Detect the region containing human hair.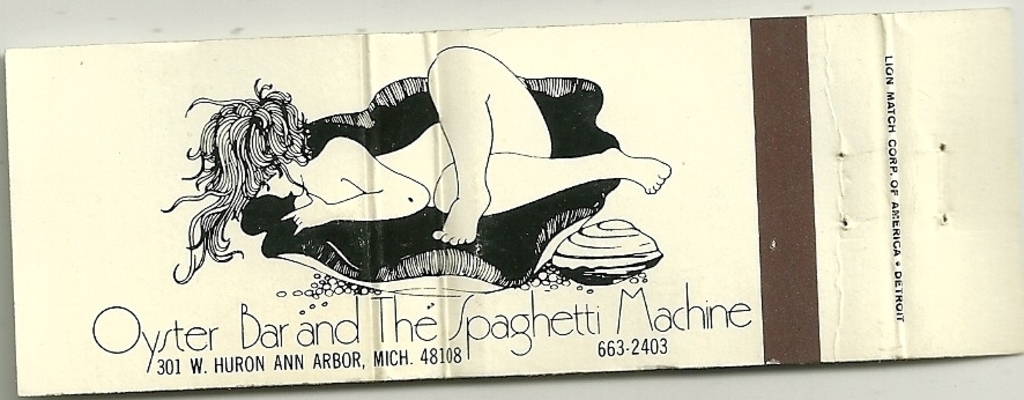
detection(158, 73, 309, 287).
